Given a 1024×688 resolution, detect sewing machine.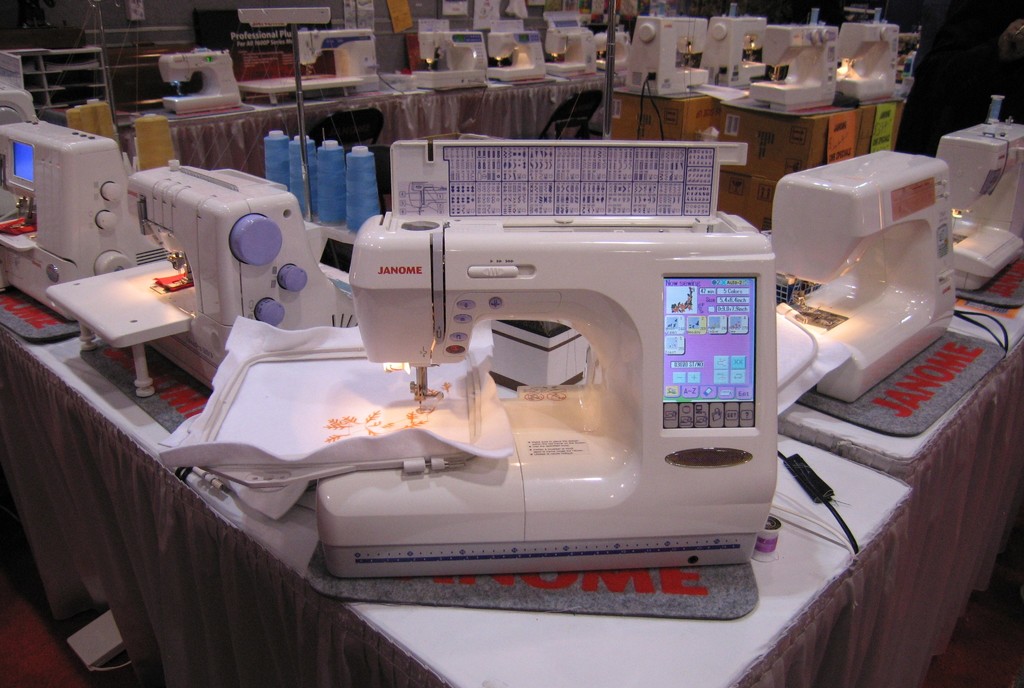
<region>483, 25, 550, 81</region>.
